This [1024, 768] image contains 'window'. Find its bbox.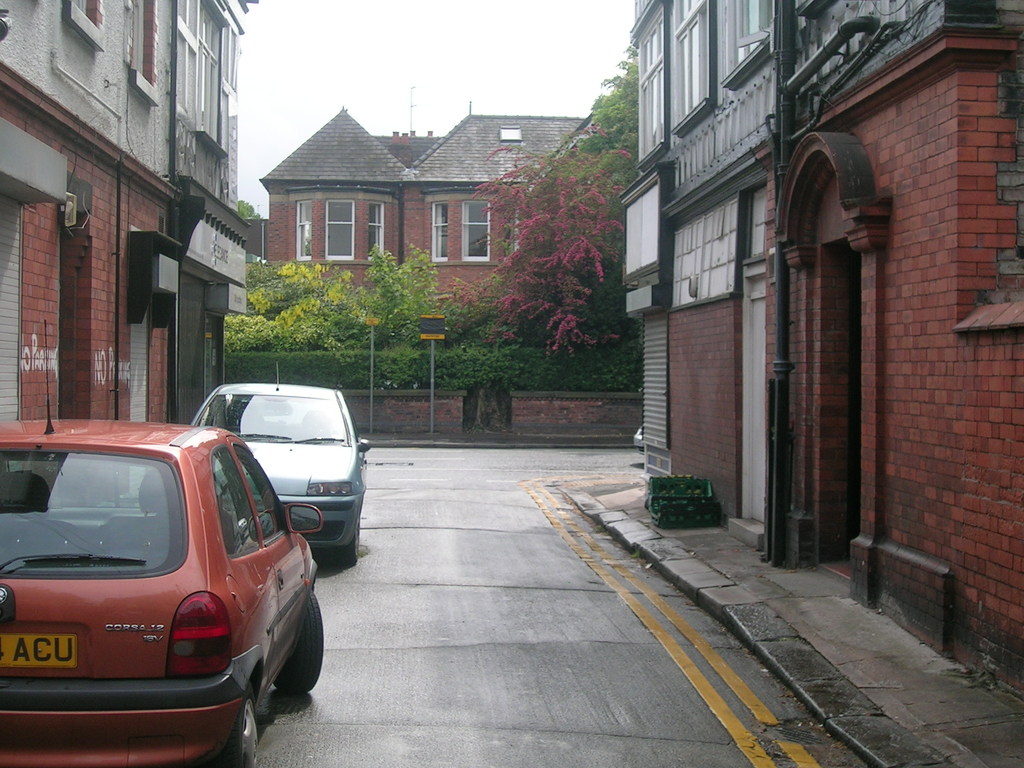
<bbox>324, 198, 356, 260</bbox>.
